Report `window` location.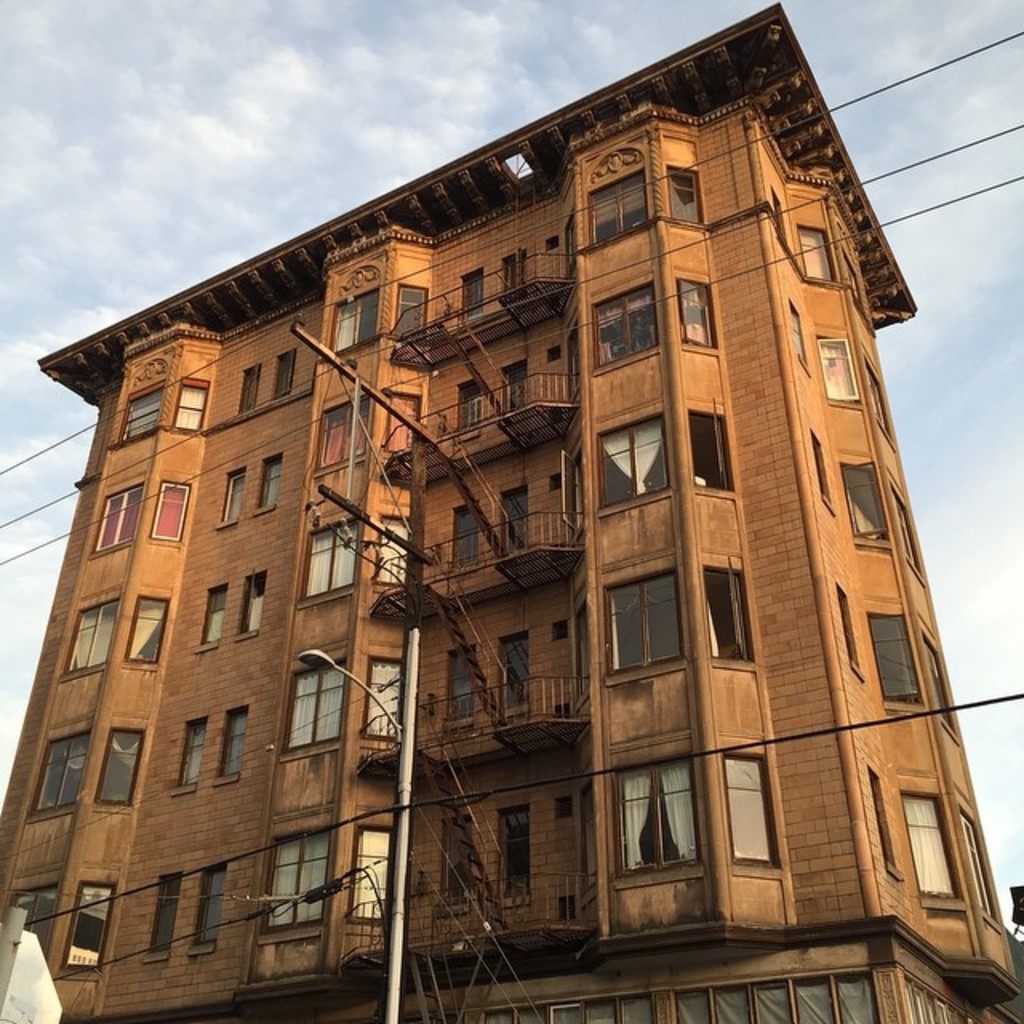
Report: 235,365,256,410.
